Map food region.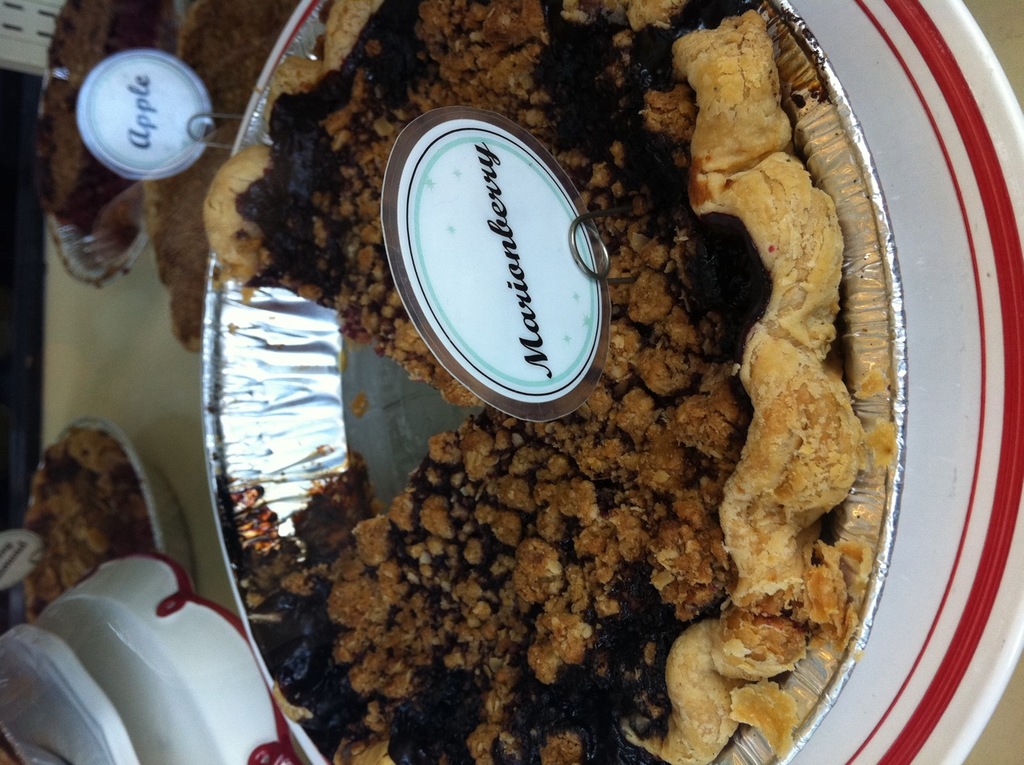
Mapped to left=197, top=0, right=865, bottom=764.
